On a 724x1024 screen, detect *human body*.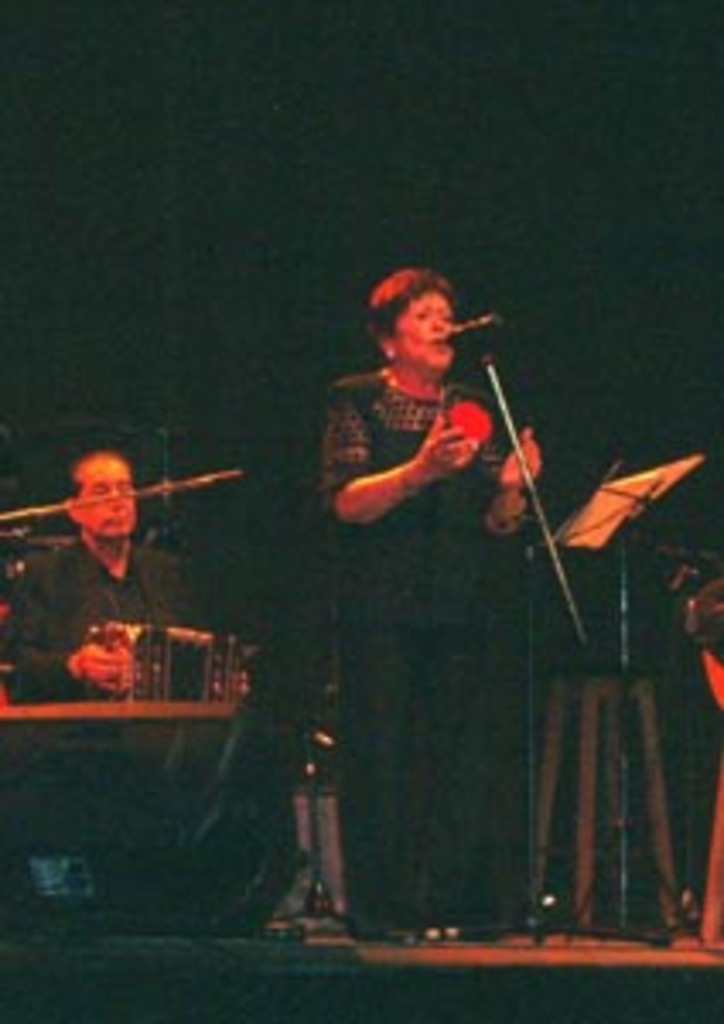
x1=0 y1=454 x2=232 y2=693.
